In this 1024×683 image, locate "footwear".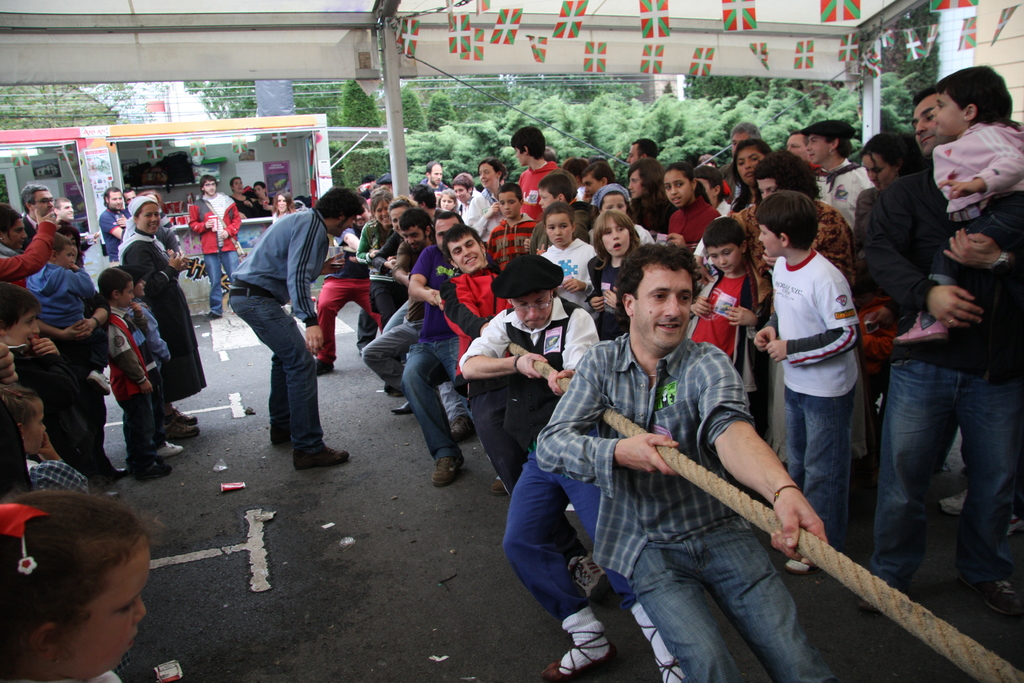
Bounding box: region(164, 414, 201, 440).
